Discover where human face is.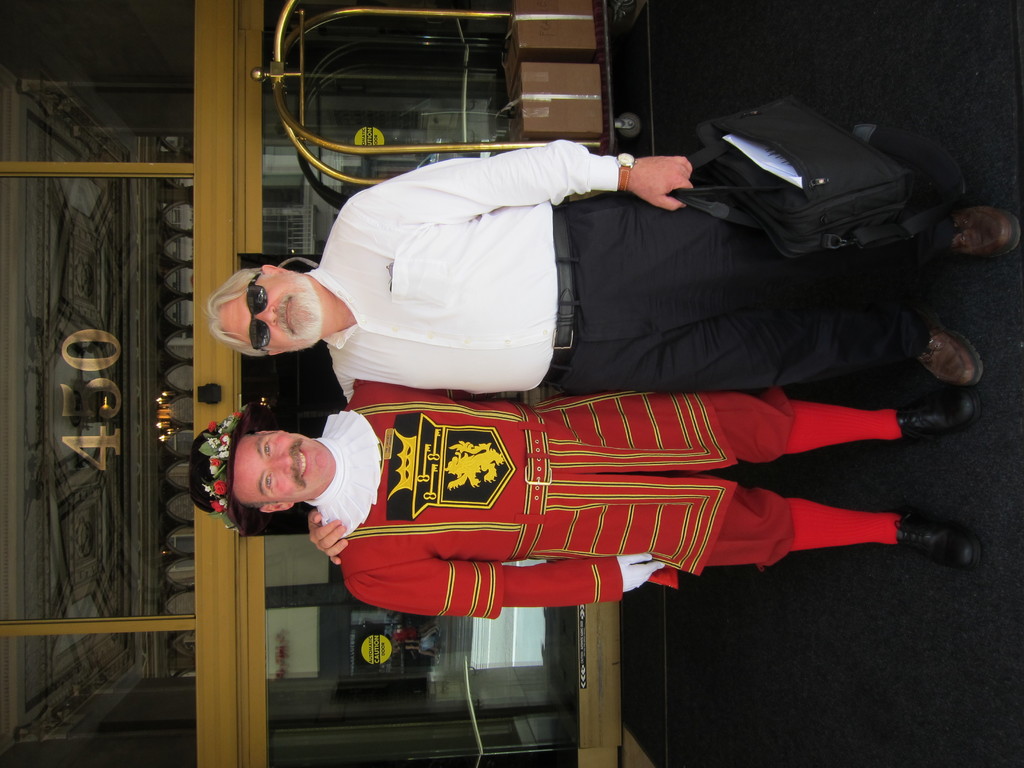
Discovered at left=232, top=431, right=334, bottom=504.
